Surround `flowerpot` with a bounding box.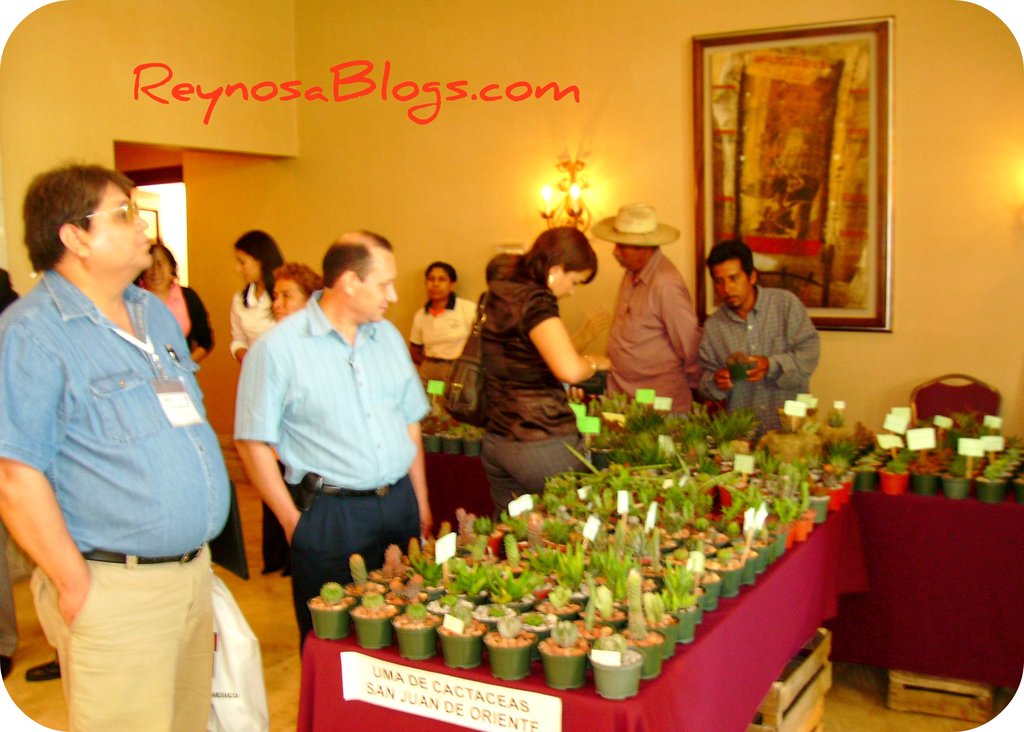
(486,623,536,685).
